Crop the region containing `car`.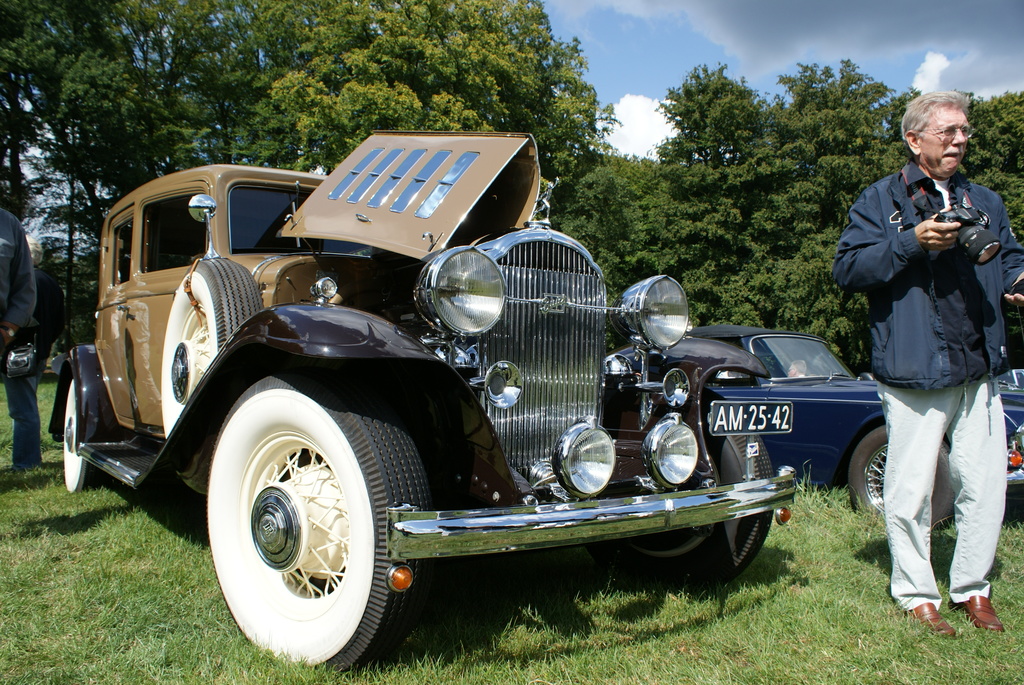
Crop region: rect(49, 128, 792, 673).
